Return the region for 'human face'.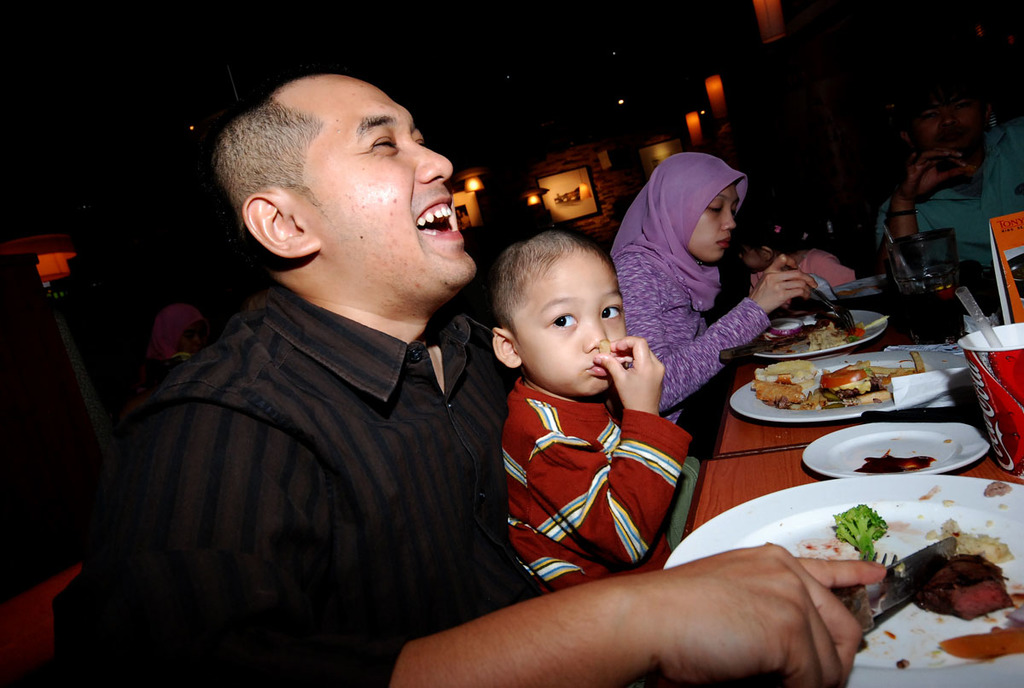
bbox(280, 73, 476, 293).
